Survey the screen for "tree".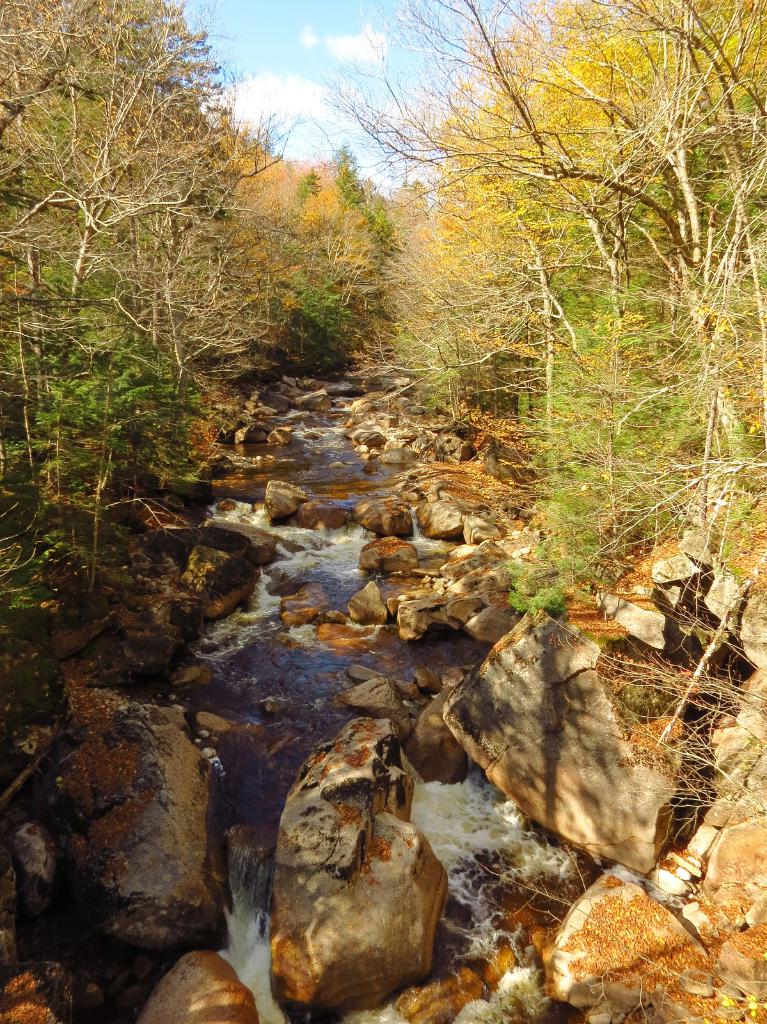
Survey found: <box>0,0,314,660</box>.
